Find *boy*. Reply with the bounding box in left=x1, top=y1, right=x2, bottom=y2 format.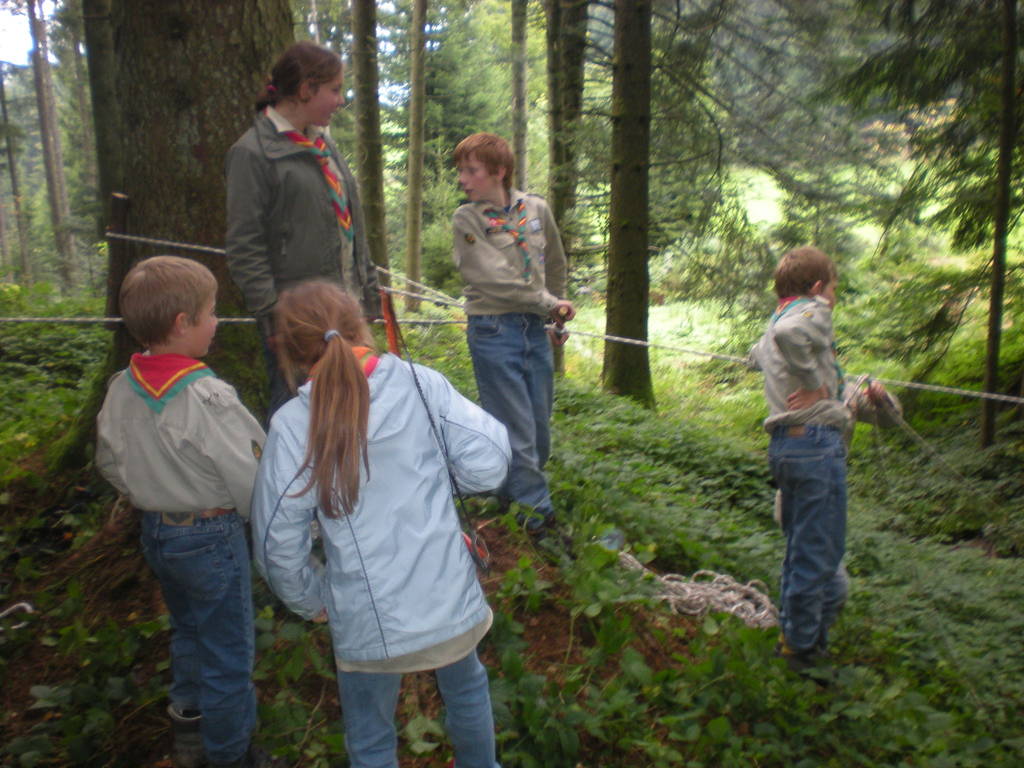
left=452, top=129, right=573, bottom=534.
